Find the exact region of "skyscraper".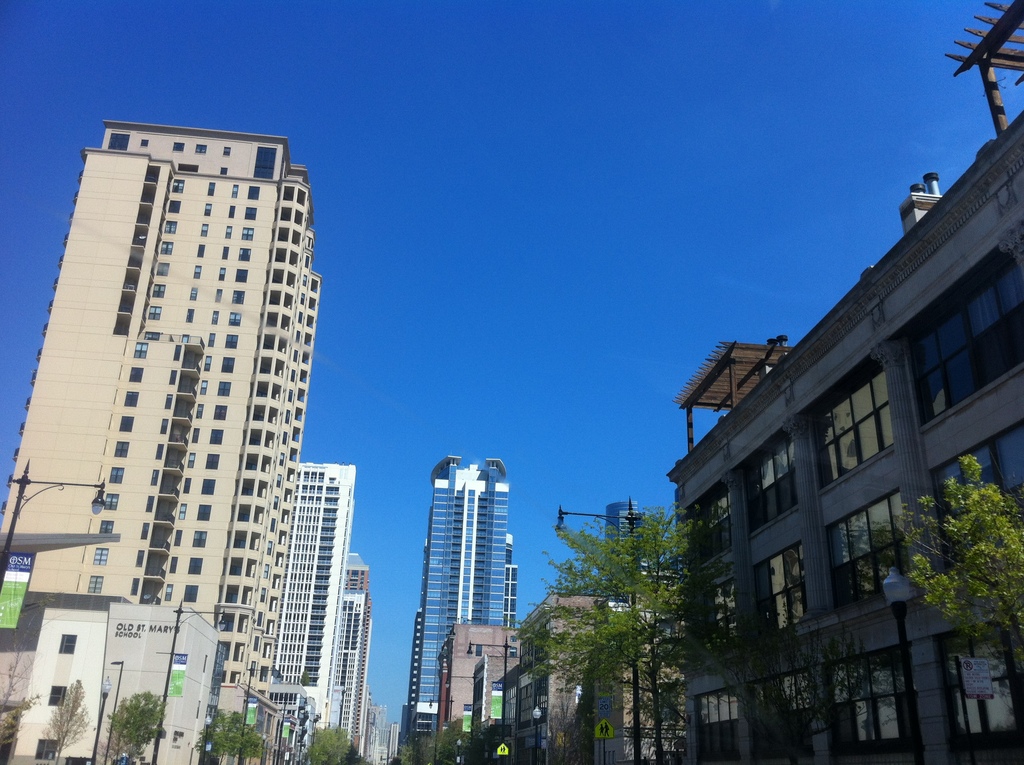
Exact region: left=268, top=461, right=353, bottom=745.
